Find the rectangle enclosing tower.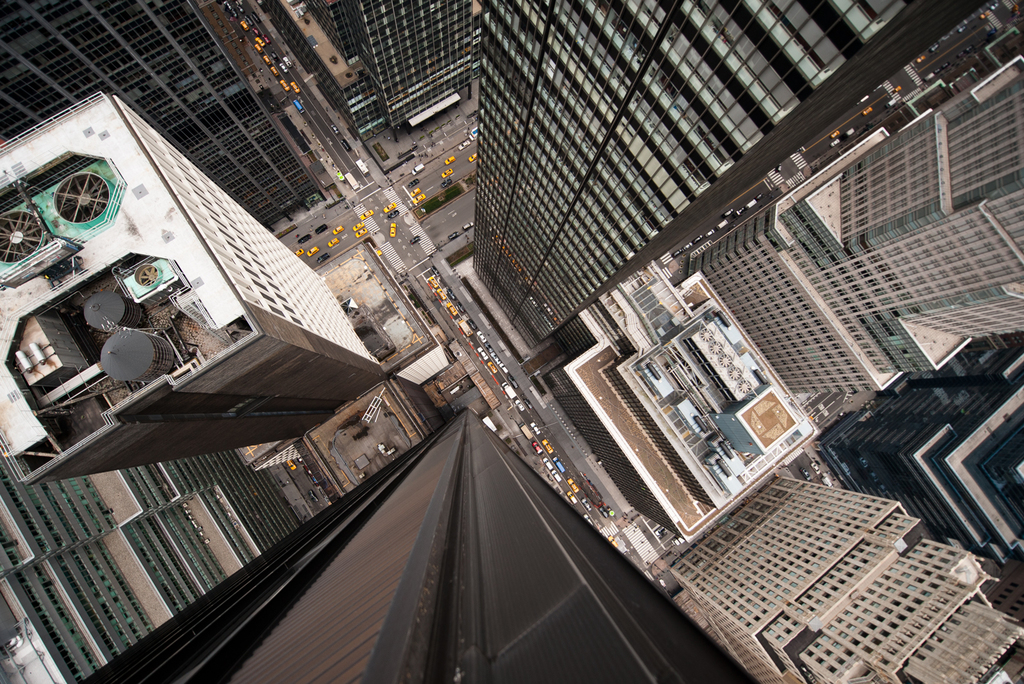
box=[531, 262, 810, 549].
